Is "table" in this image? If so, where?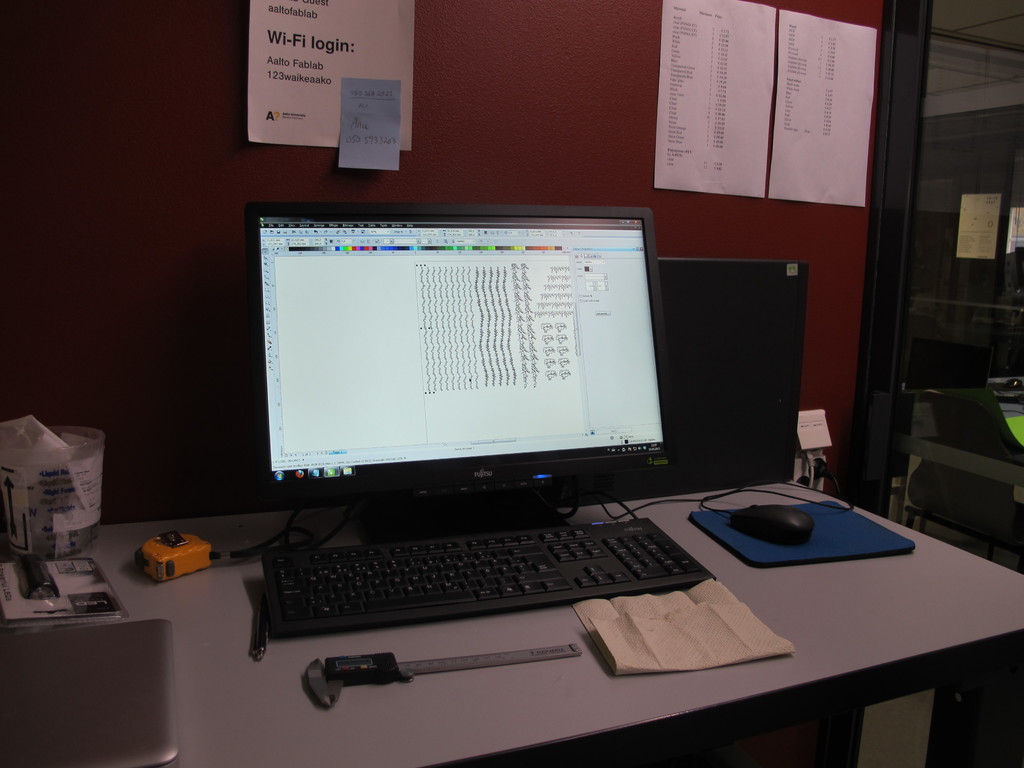
Yes, at [282,468,992,764].
